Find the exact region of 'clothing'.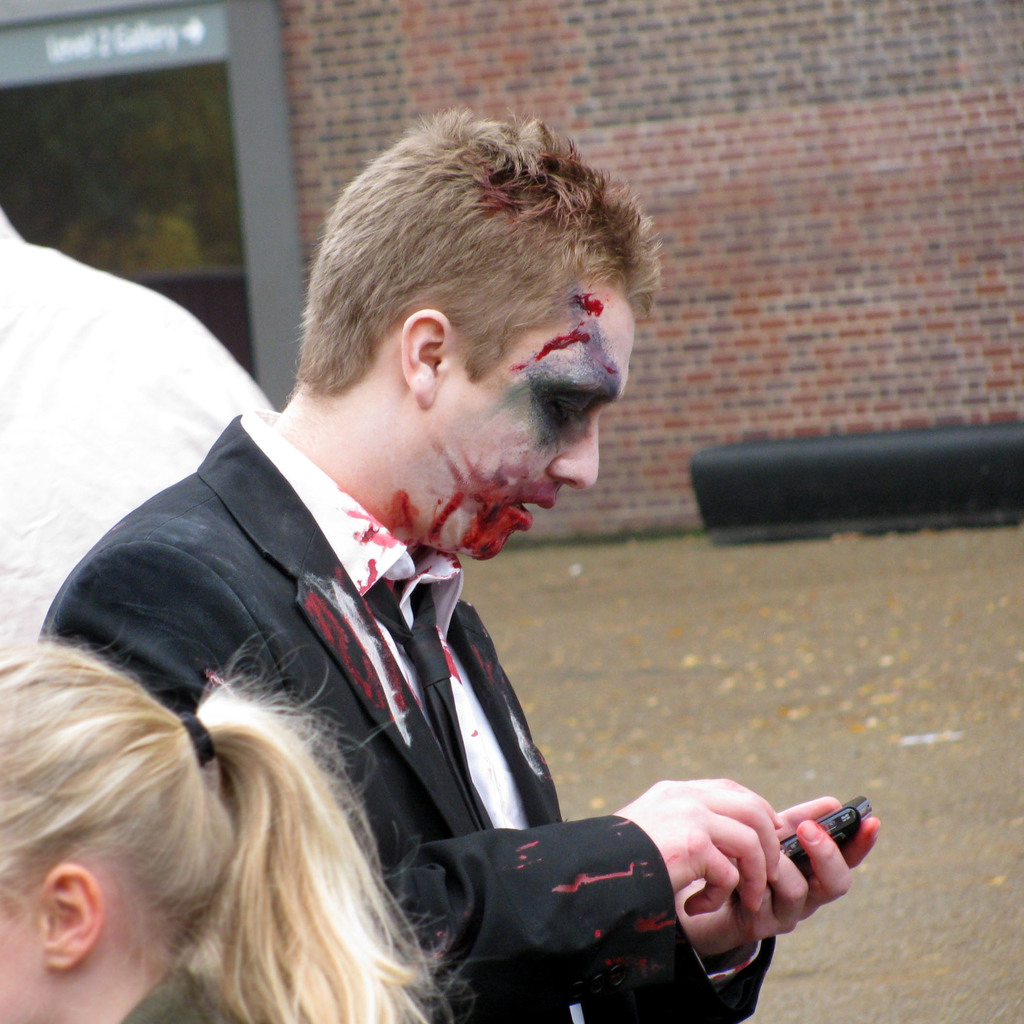
Exact region: region(0, 204, 273, 659).
